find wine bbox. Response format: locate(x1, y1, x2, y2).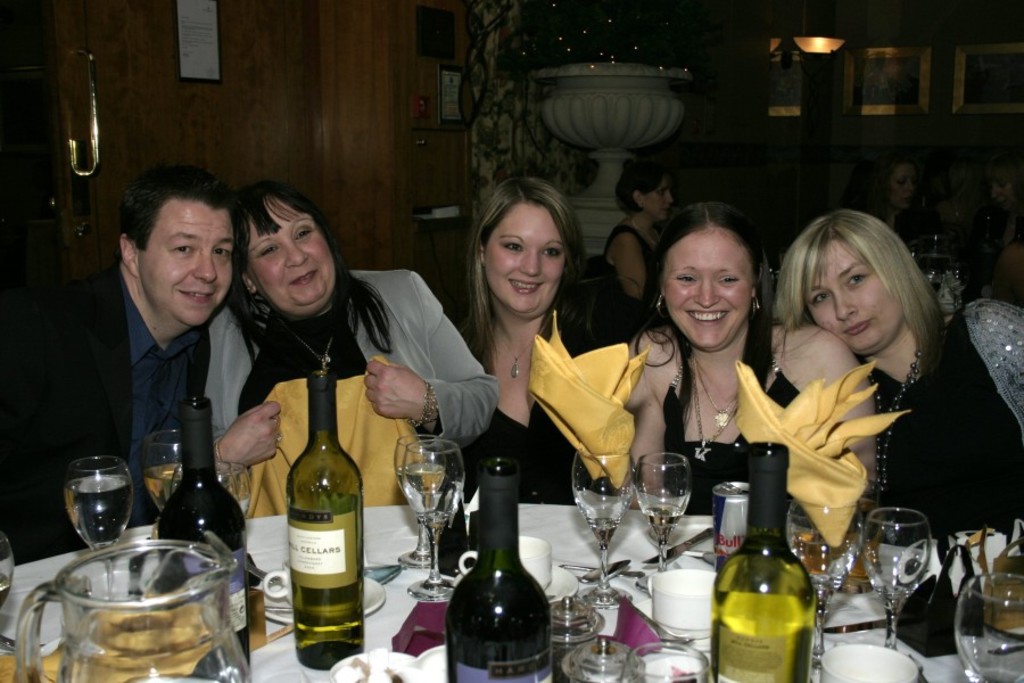
locate(270, 396, 364, 648).
